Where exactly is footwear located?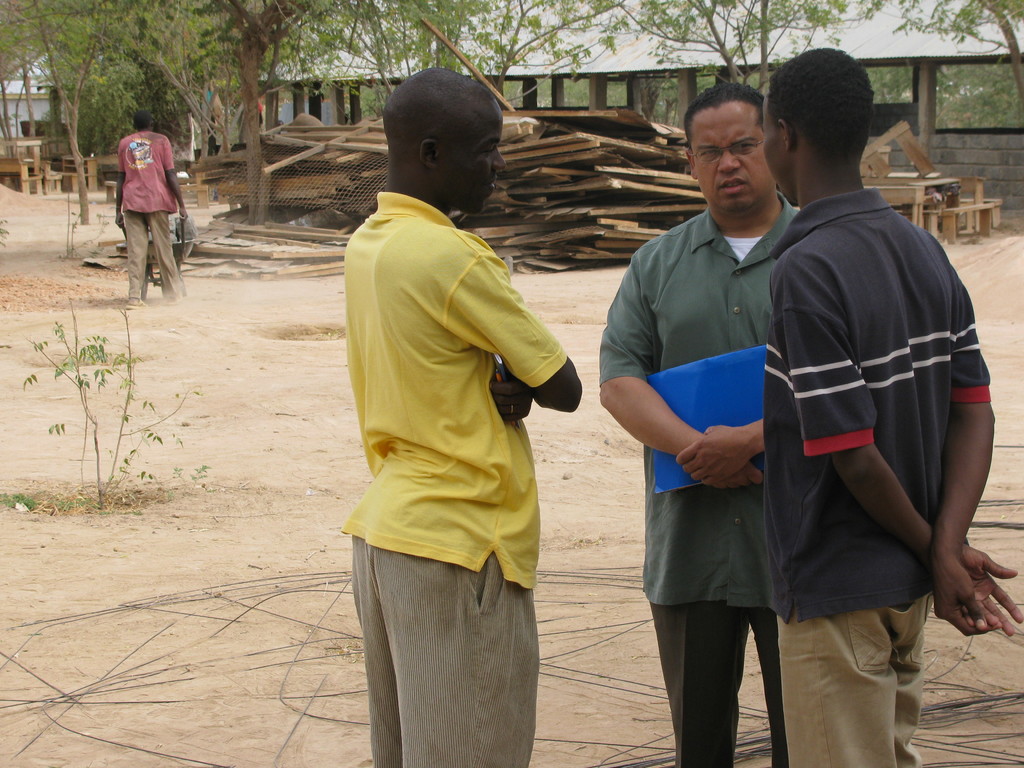
Its bounding box is 126 296 146 308.
